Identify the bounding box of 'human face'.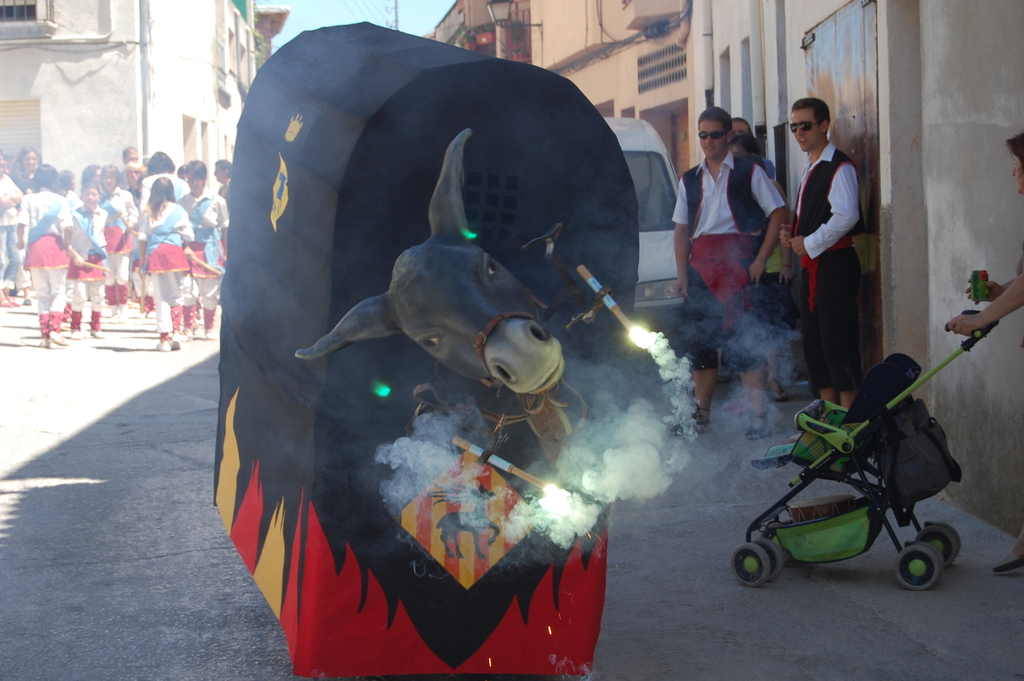
bbox=(20, 150, 35, 168).
